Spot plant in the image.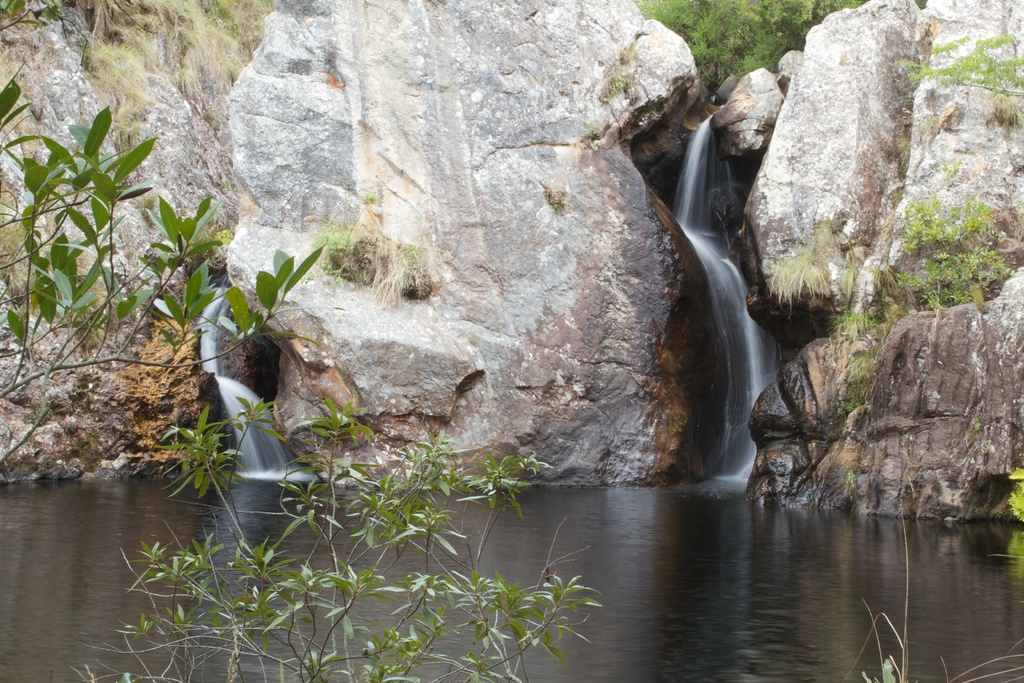
plant found at x1=987, y1=90, x2=1022, y2=127.
